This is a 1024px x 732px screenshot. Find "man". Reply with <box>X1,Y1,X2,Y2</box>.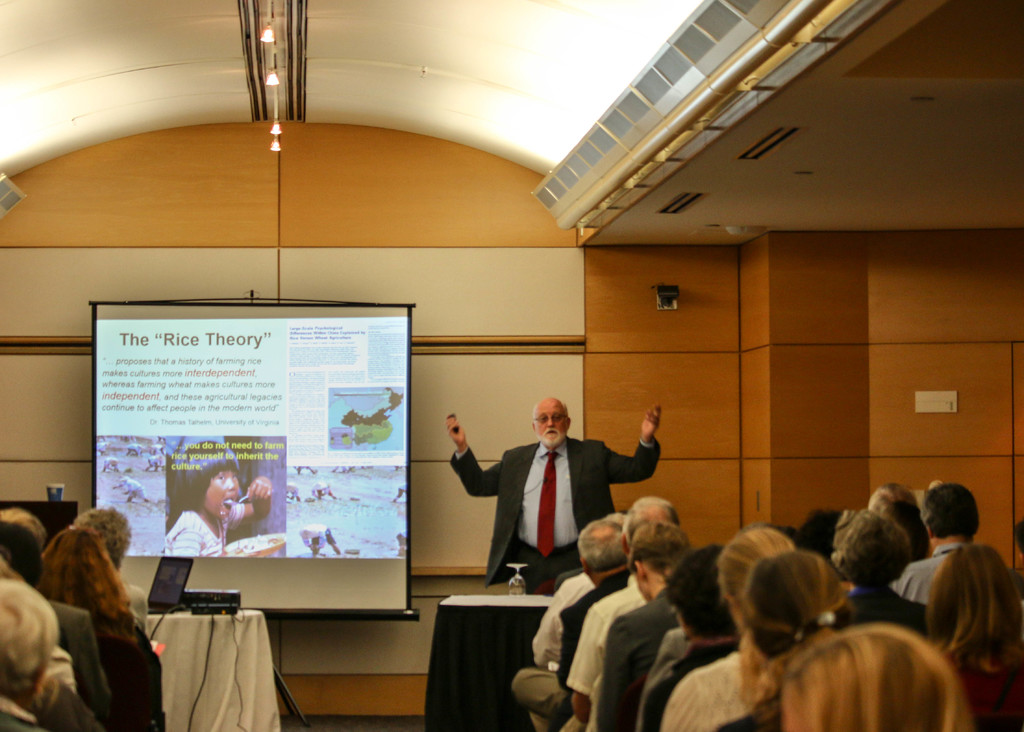
<box>509,507,627,723</box>.
